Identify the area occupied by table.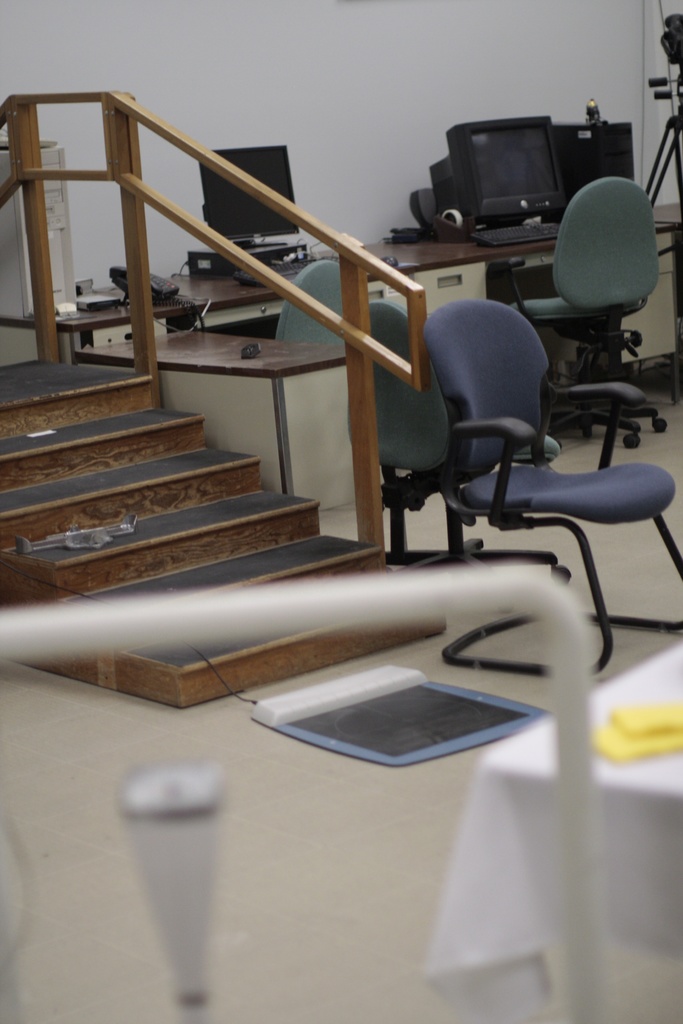
Area: 341, 189, 682, 417.
